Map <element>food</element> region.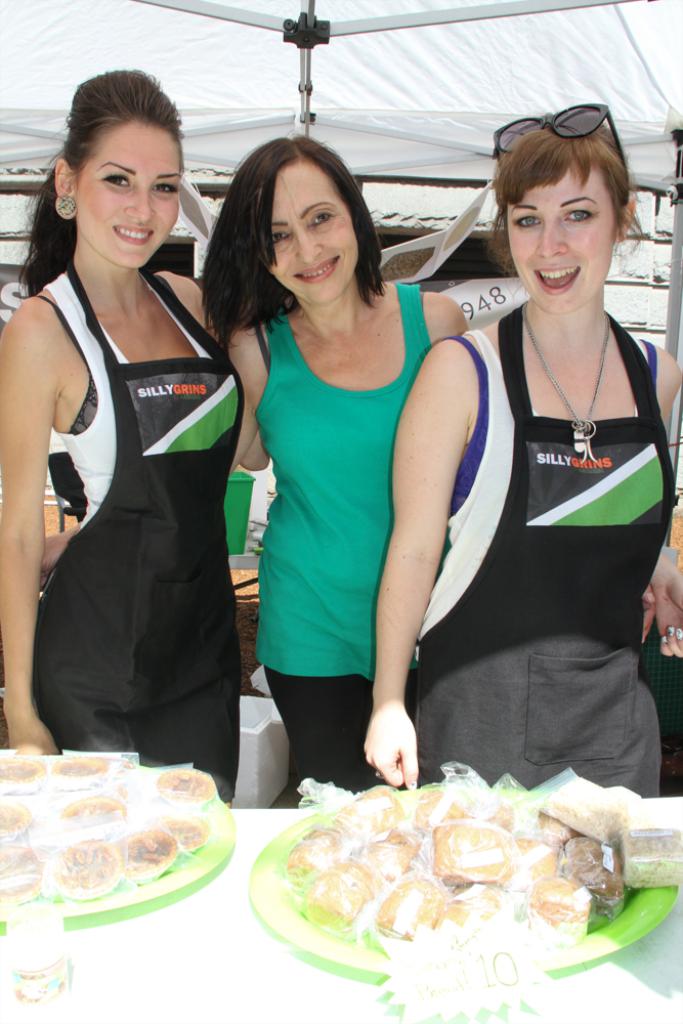
Mapped to [left=270, top=772, right=649, bottom=966].
